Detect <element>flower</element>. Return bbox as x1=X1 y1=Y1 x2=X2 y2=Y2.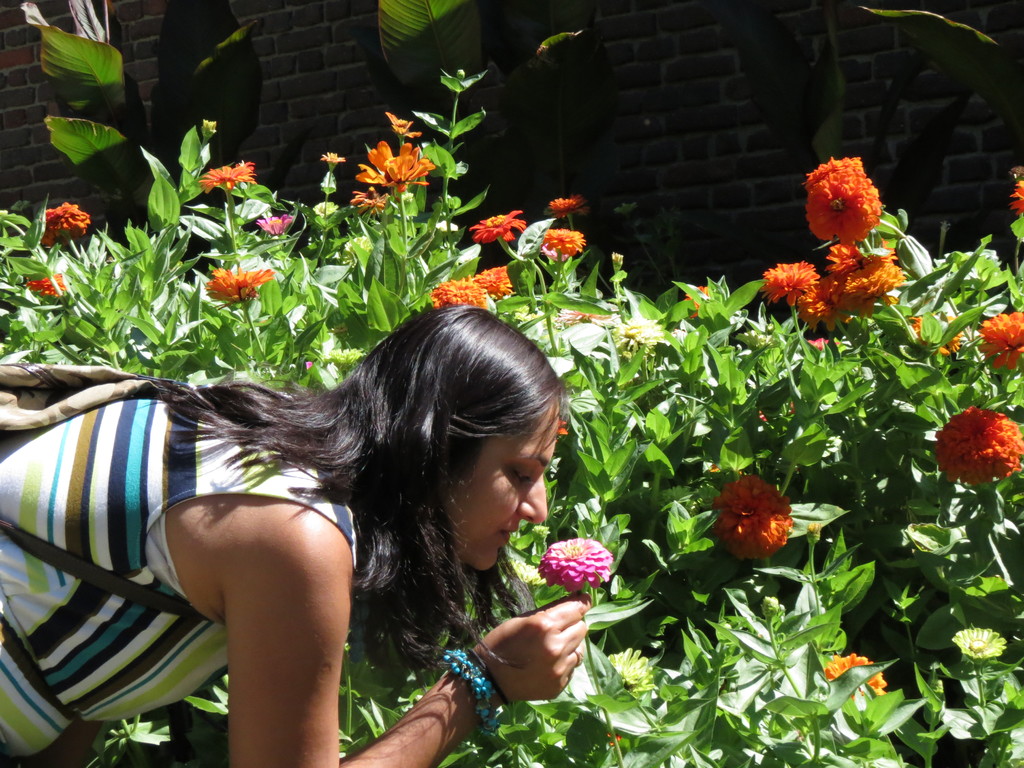
x1=401 y1=143 x2=431 y2=182.
